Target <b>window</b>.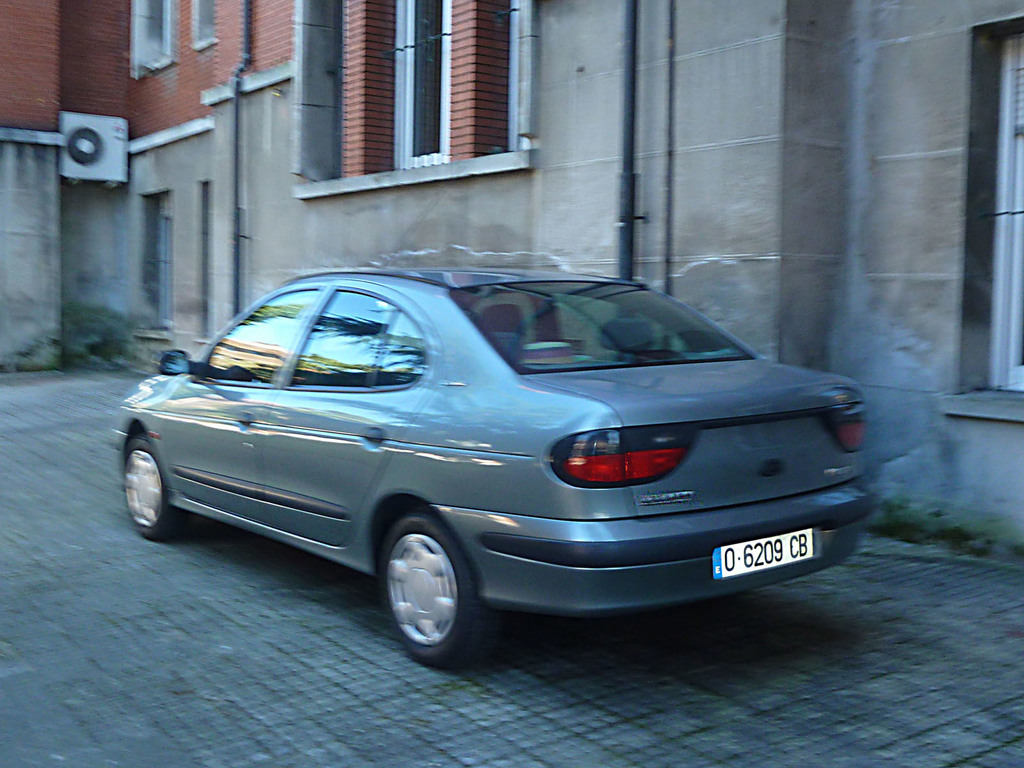
Target region: <bbox>392, 0, 446, 166</bbox>.
